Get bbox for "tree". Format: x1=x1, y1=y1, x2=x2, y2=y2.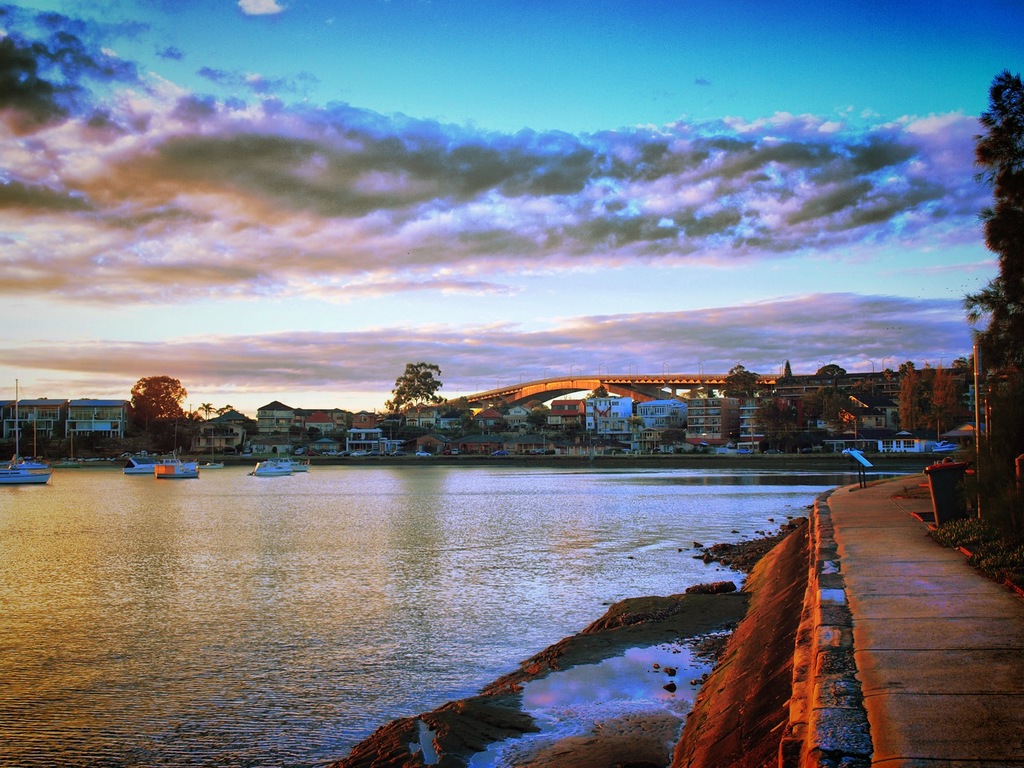
x1=813, y1=360, x2=848, y2=390.
